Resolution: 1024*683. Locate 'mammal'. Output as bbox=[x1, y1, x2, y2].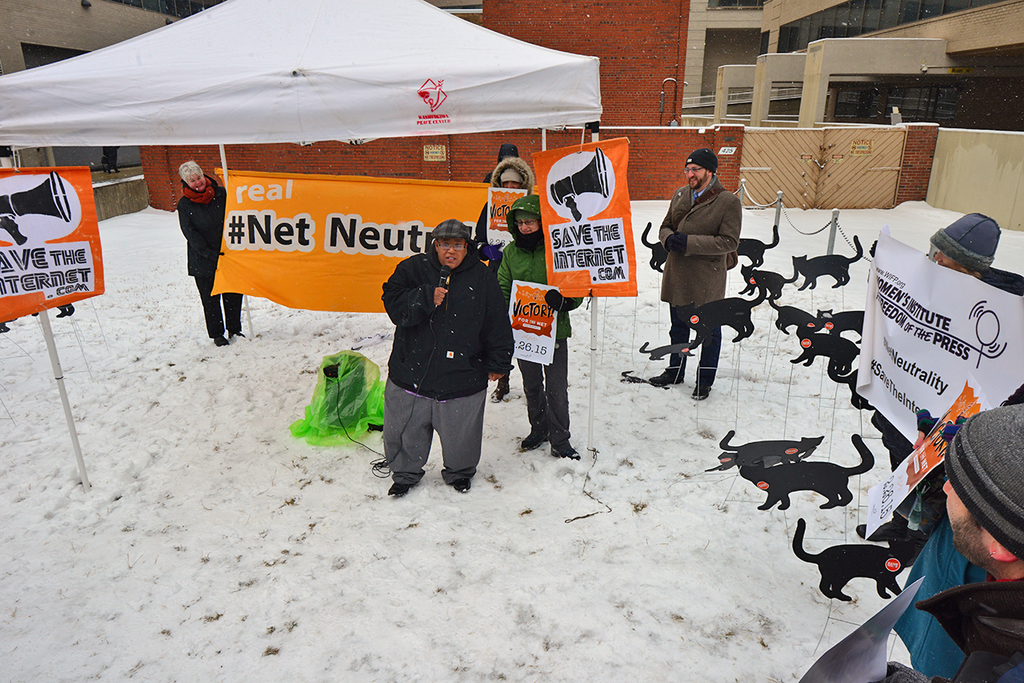
bbox=[377, 222, 505, 495].
